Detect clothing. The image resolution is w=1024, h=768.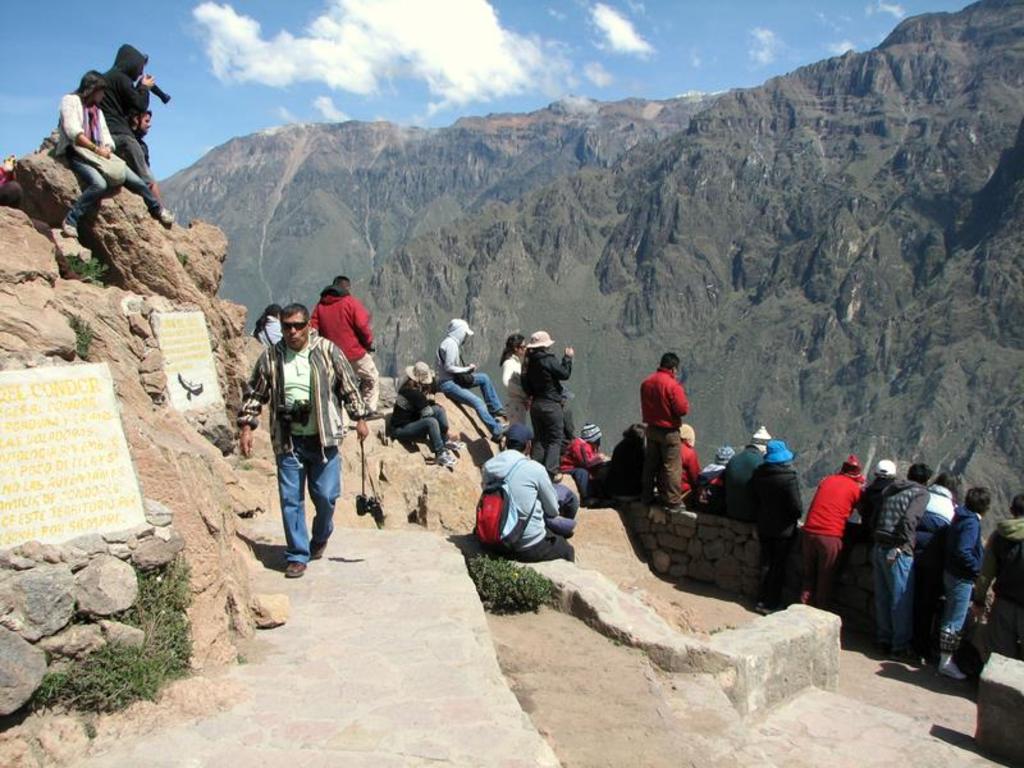
l=390, t=372, r=448, b=461.
